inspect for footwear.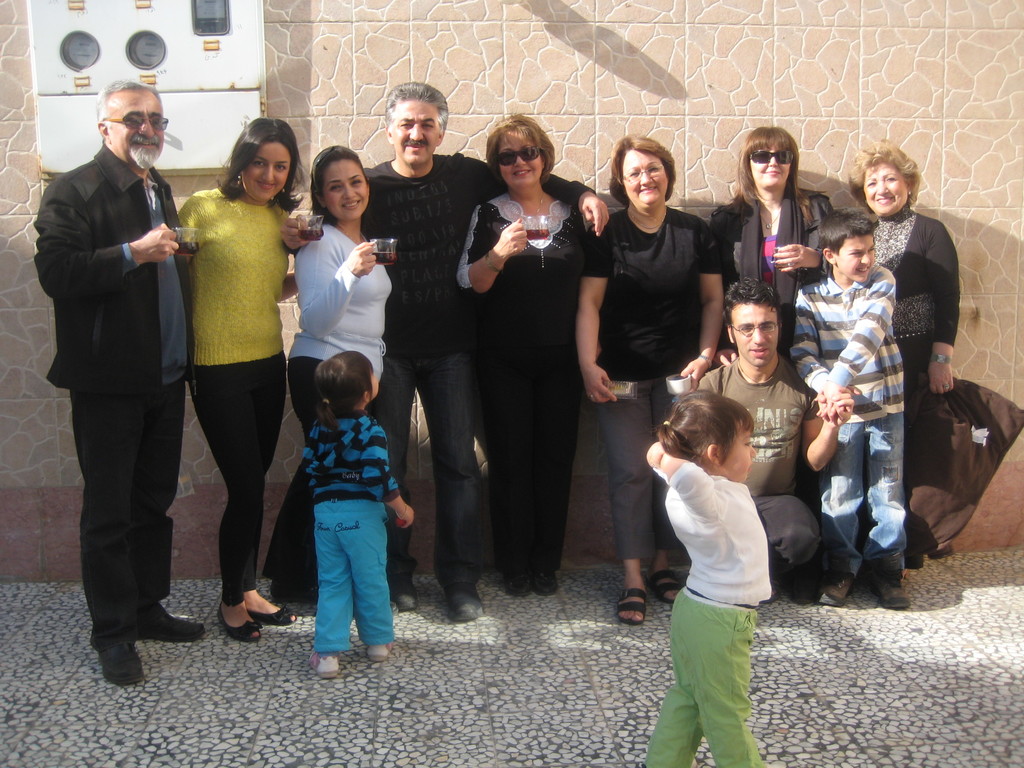
Inspection: detection(642, 566, 687, 605).
